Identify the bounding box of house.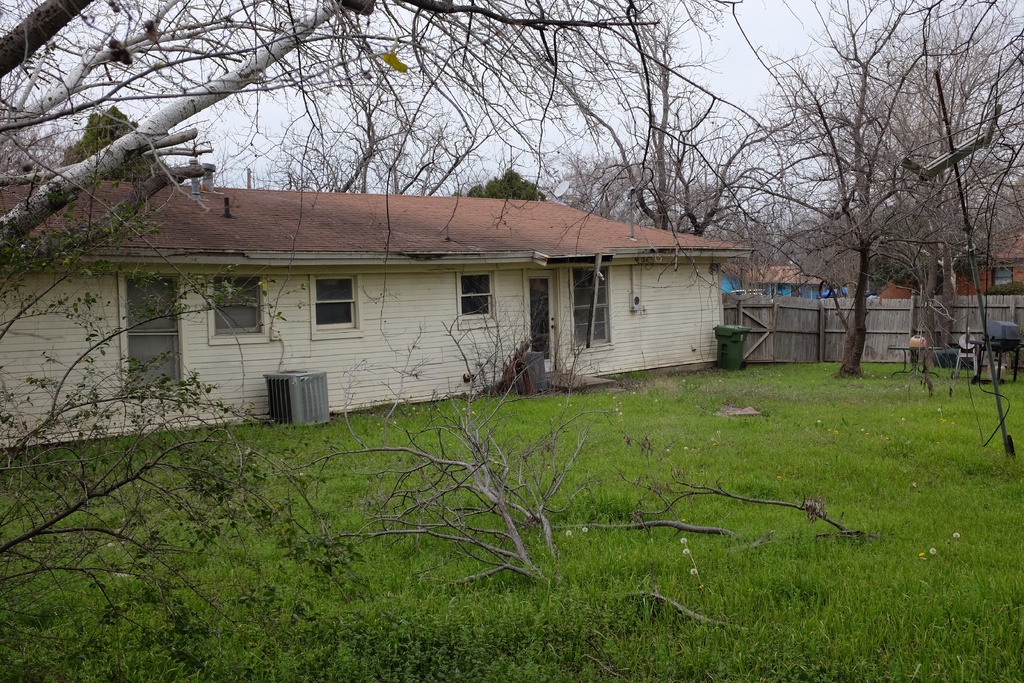
(left=719, top=260, right=828, bottom=299).
